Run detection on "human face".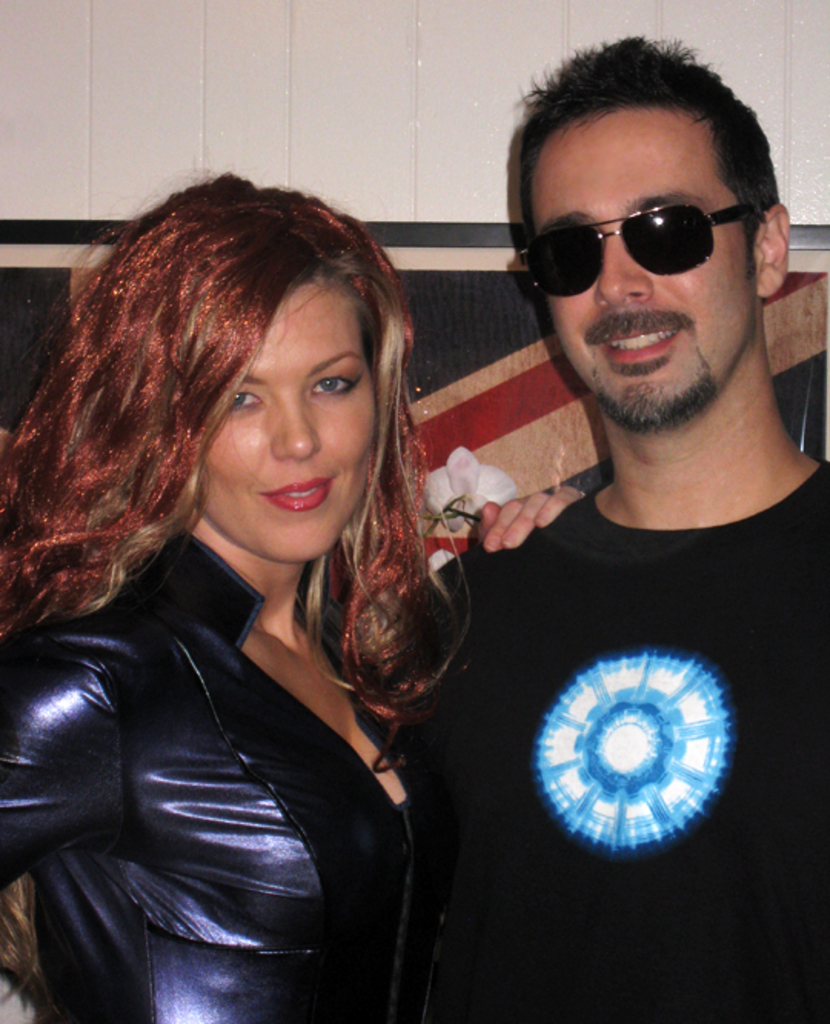
Result: region(527, 115, 762, 427).
